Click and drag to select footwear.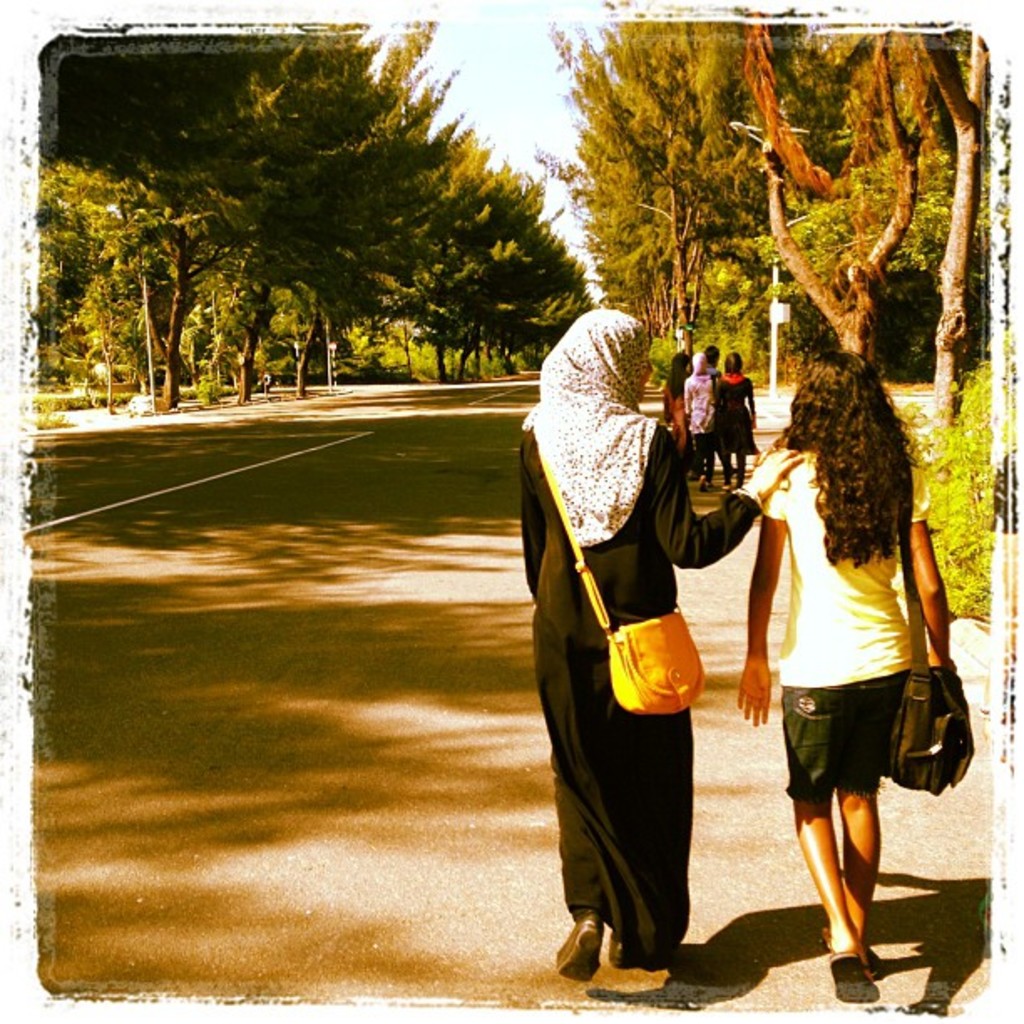
Selection: (left=602, top=934, right=631, bottom=965).
